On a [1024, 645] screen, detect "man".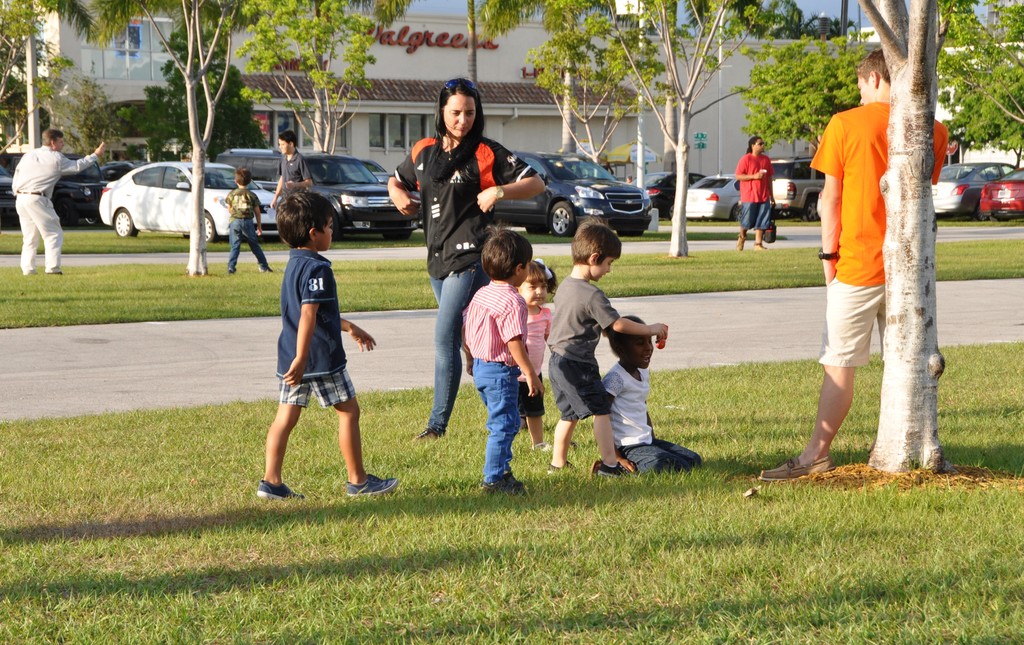
[815, 43, 941, 497].
